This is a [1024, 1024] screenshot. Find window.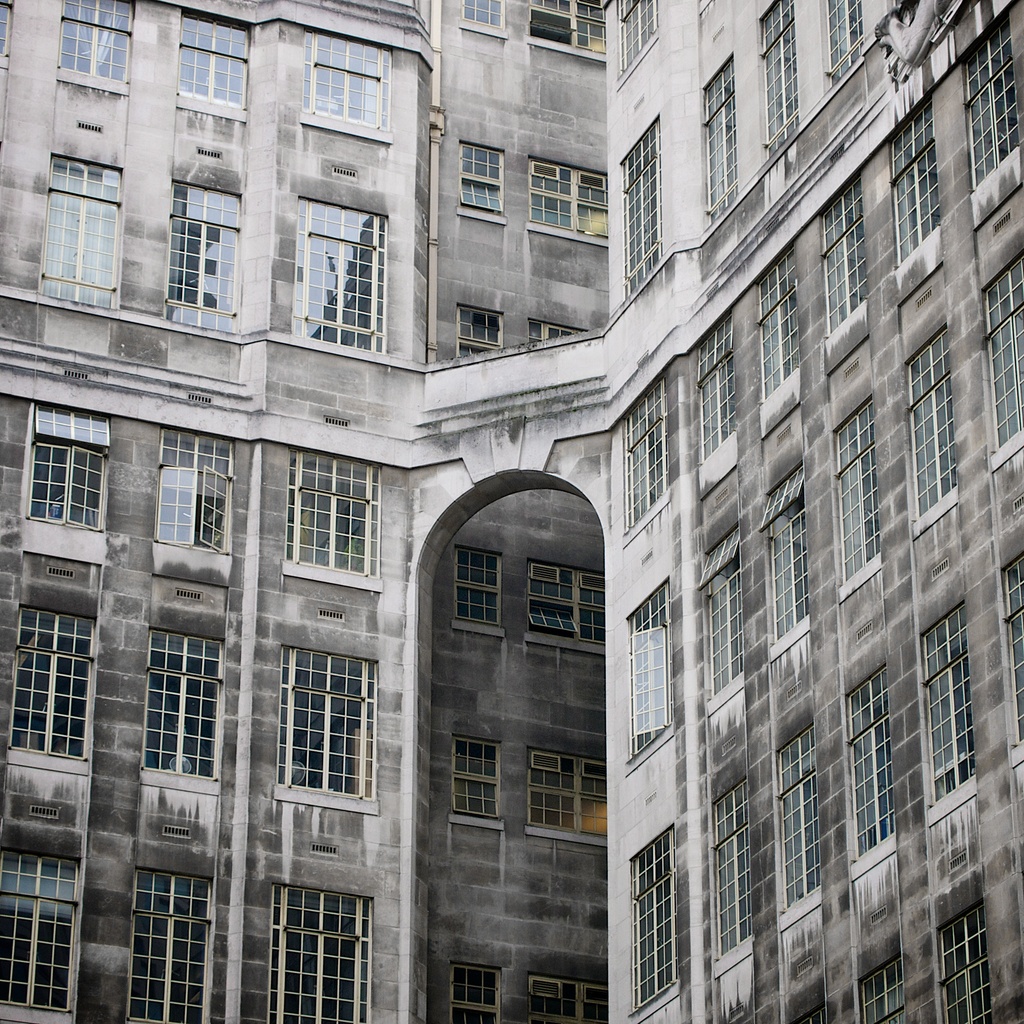
Bounding box: (267, 637, 356, 835).
